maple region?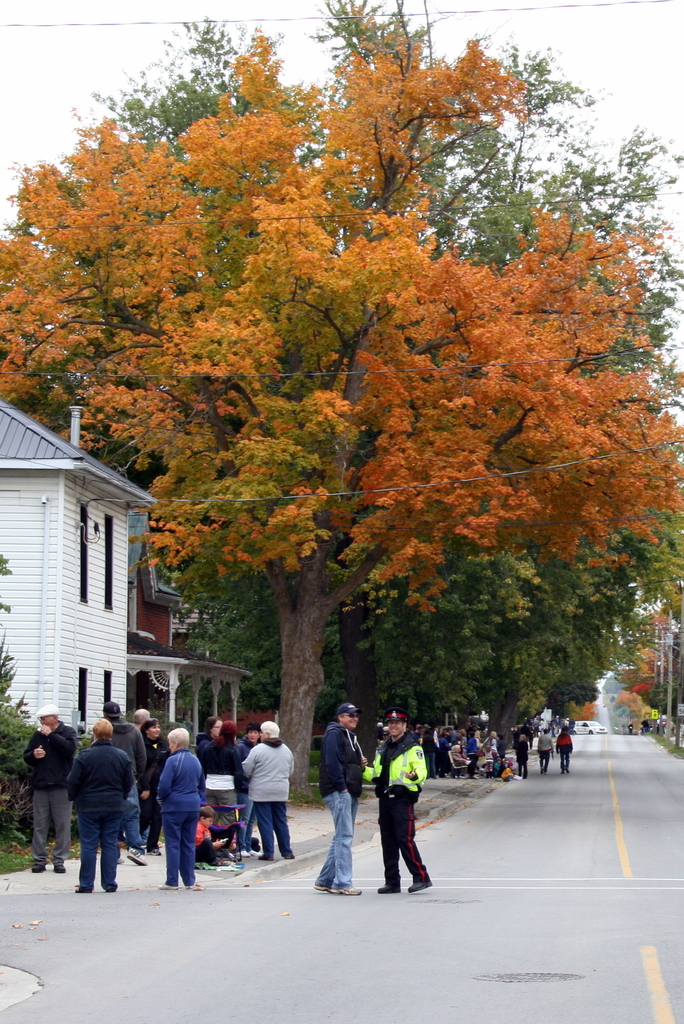
bbox(135, 0, 683, 780)
